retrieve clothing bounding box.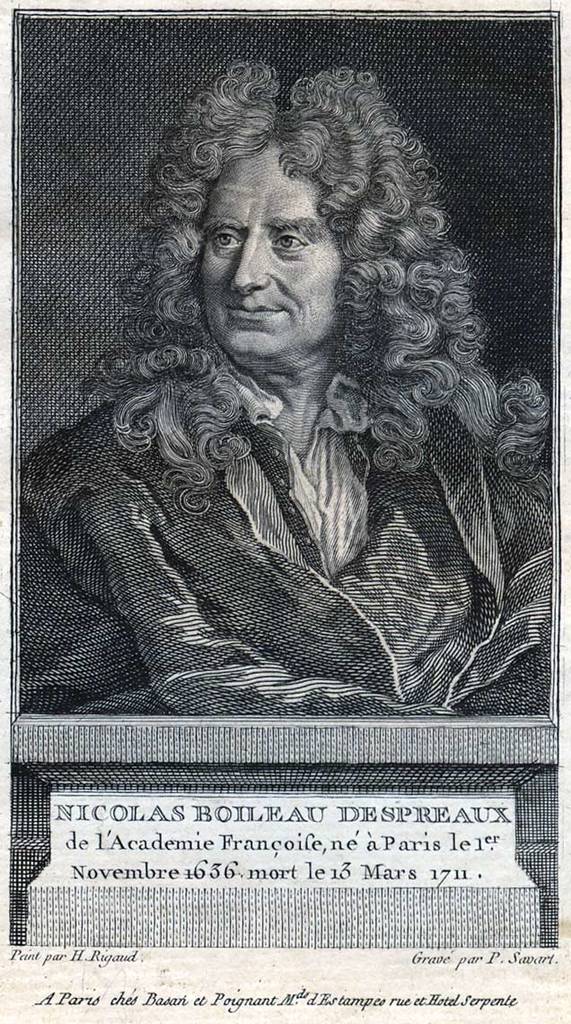
Bounding box: Rect(9, 393, 570, 729).
